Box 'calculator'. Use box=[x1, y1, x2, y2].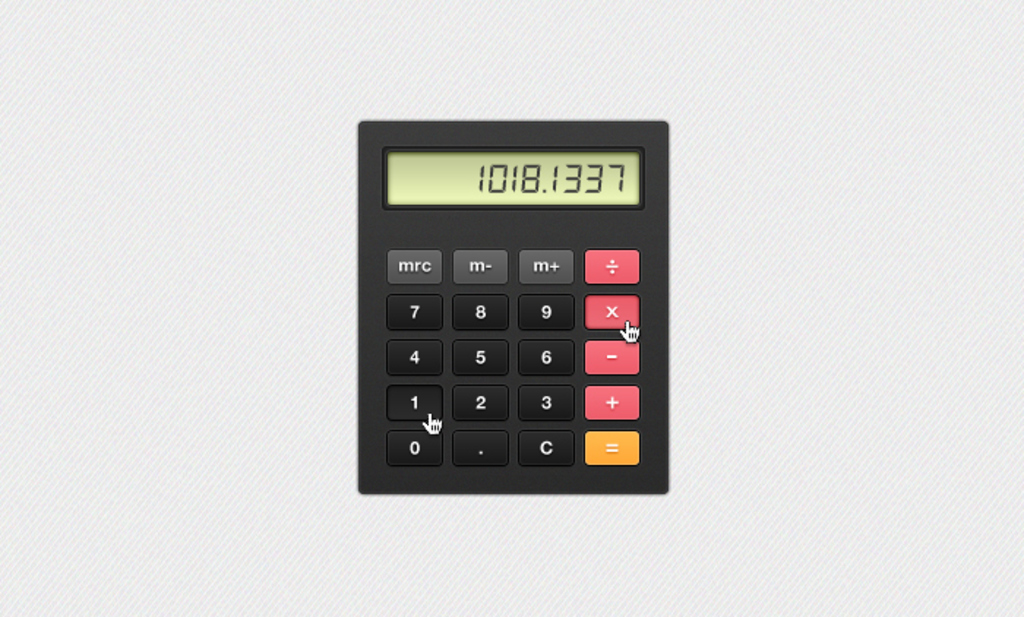
box=[357, 117, 670, 494].
